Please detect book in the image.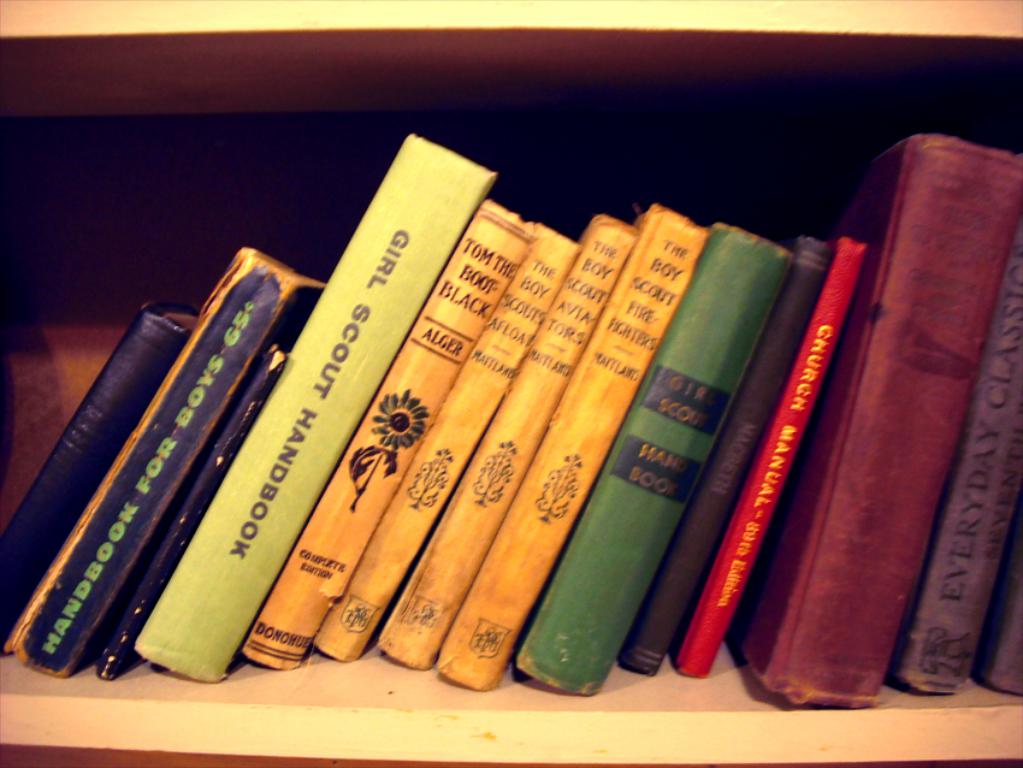
crop(670, 237, 868, 672).
